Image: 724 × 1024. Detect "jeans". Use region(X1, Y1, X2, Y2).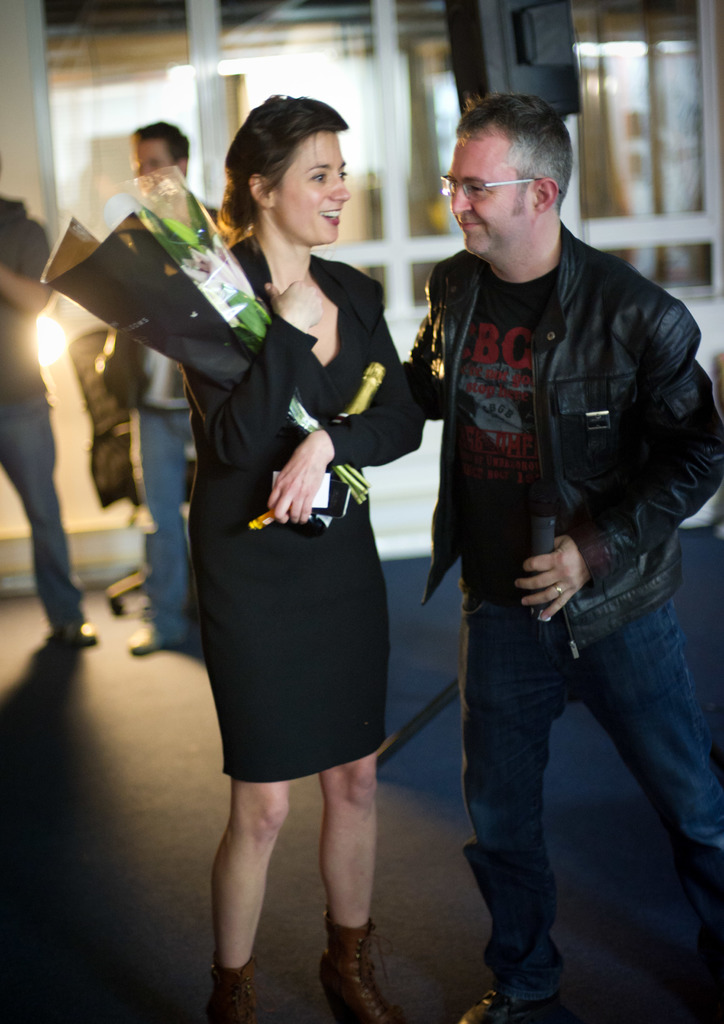
region(454, 587, 723, 866).
